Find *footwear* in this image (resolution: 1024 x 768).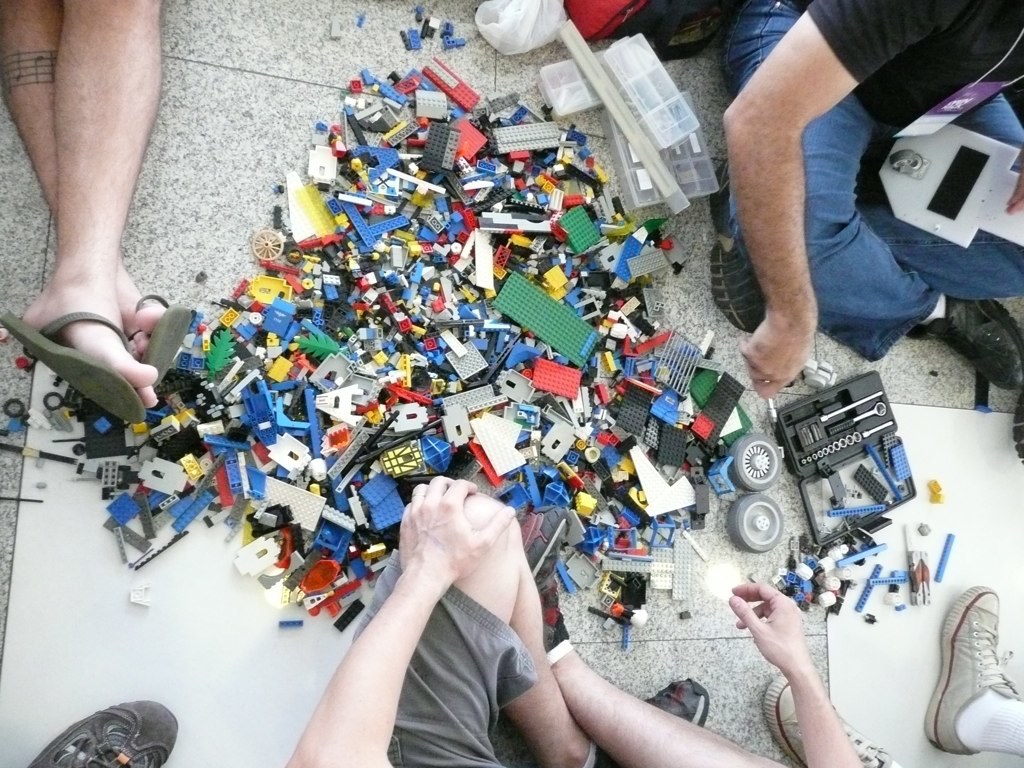
l=0, t=309, r=152, b=427.
